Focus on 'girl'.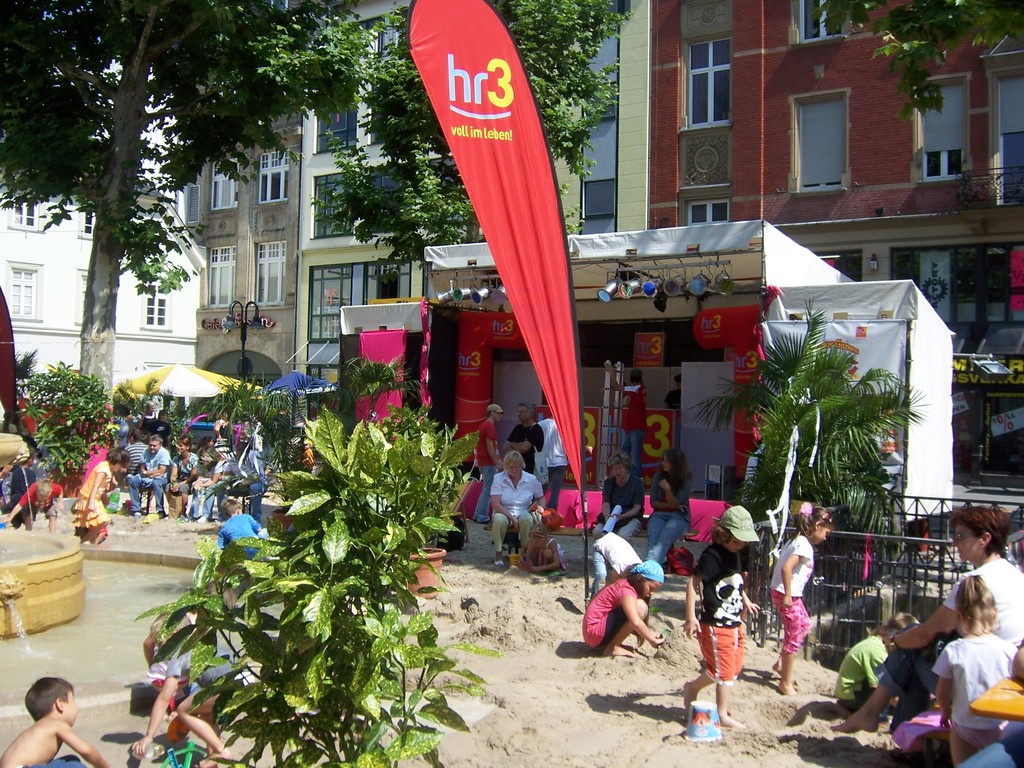
Focused at [580,559,664,657].
